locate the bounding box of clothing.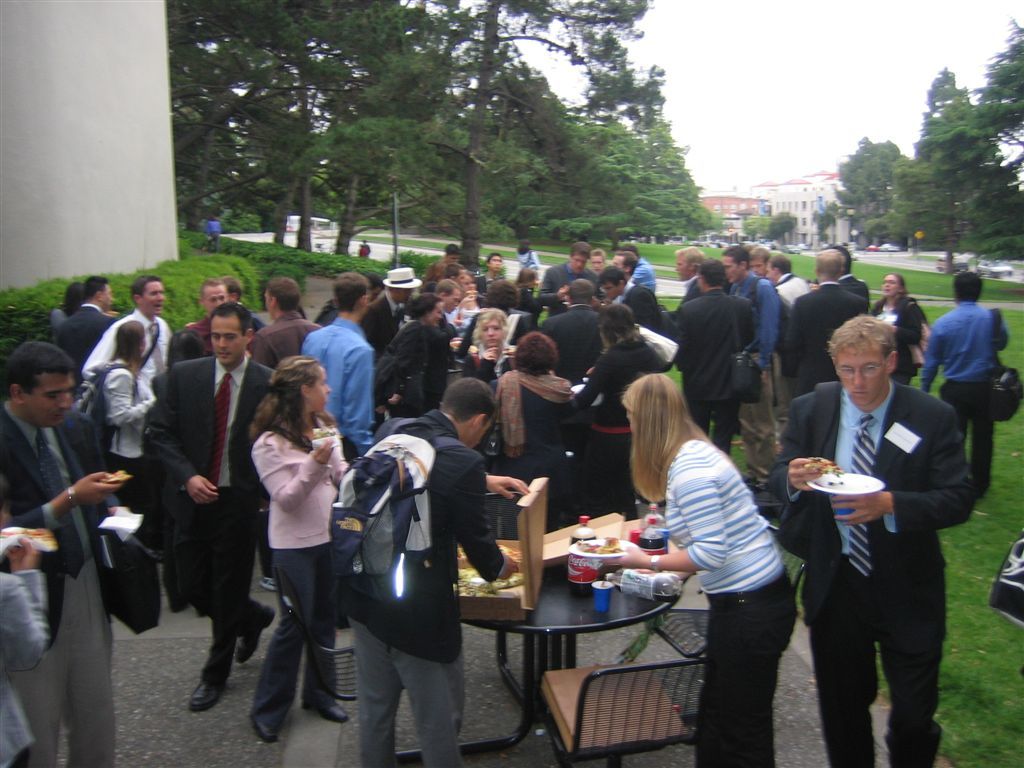
Bounding box: detection(567, 337, 668, 504).
